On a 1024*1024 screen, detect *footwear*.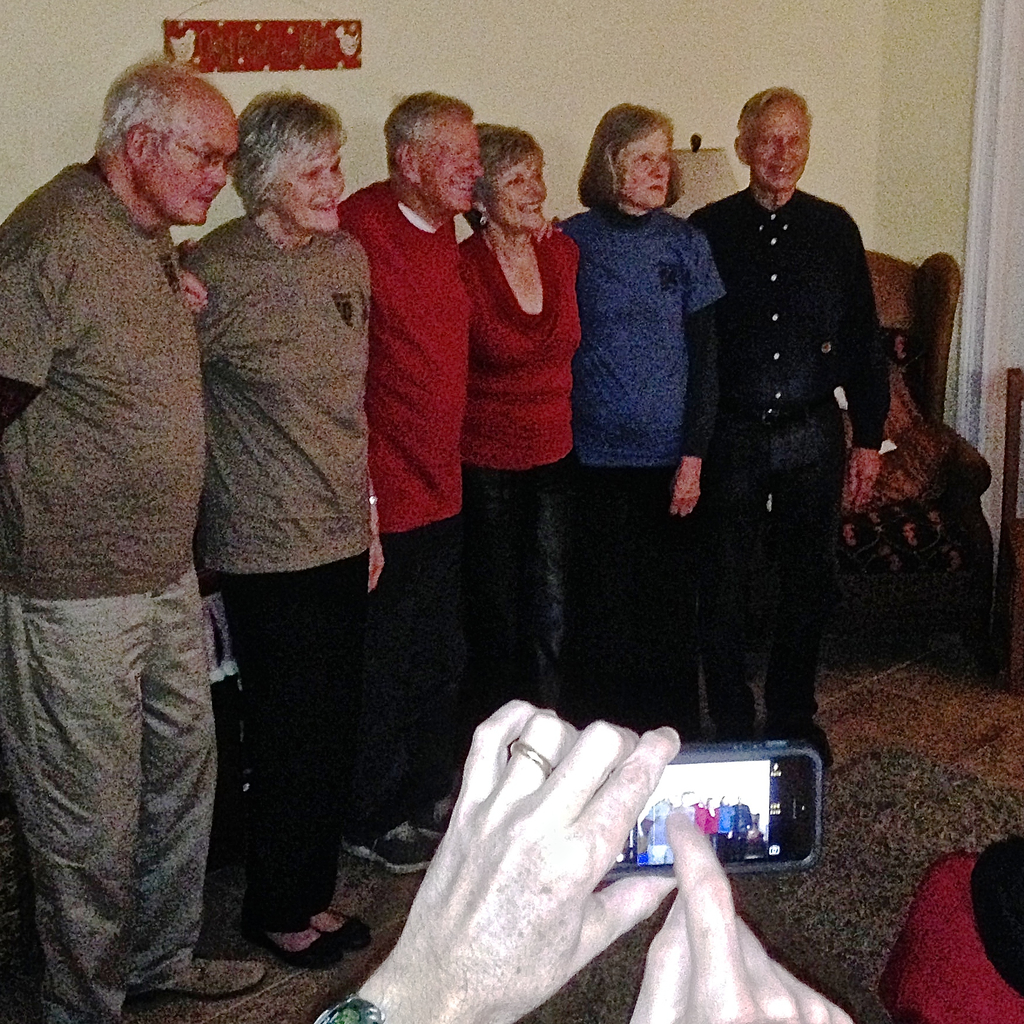
bbox=[161, 953, 269, 995].
